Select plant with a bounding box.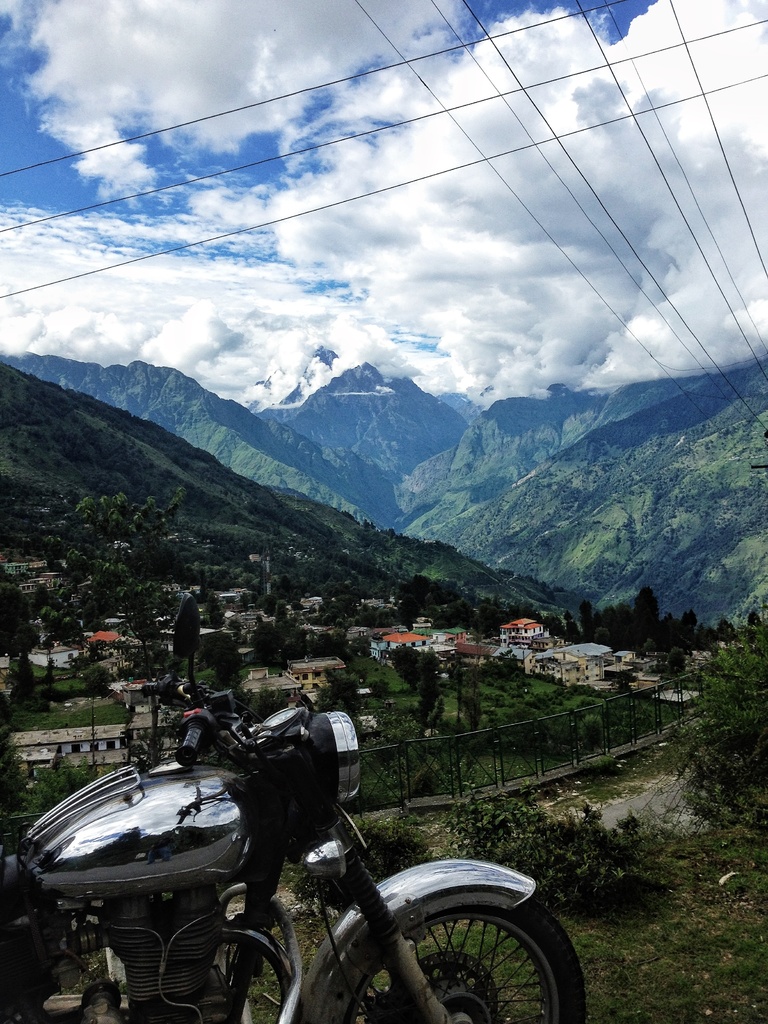
select_region(36, 679, 69, 705).
